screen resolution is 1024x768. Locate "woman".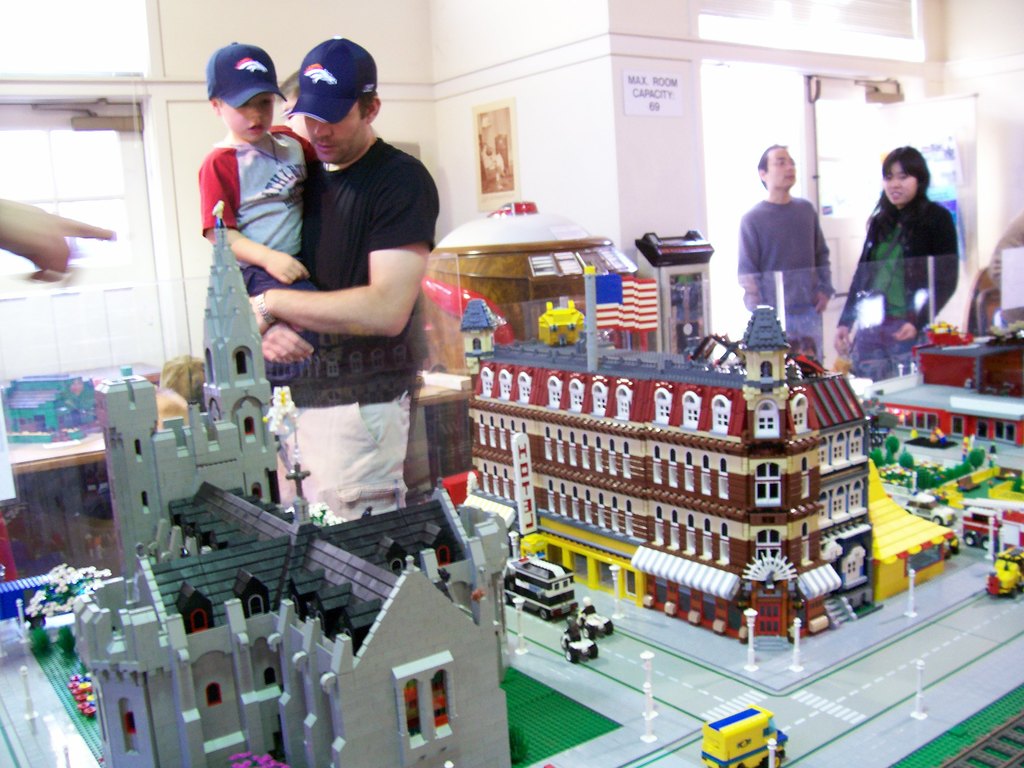
crop(842, 140, 961, 369).
